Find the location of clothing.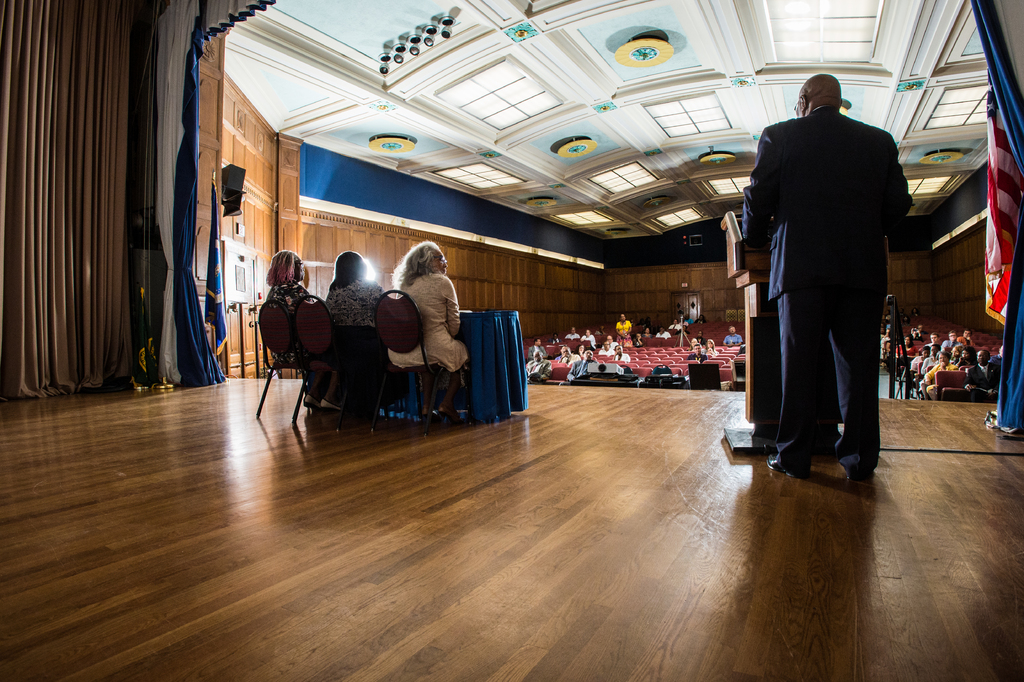
Location: l=722, t=329, r=742, b=347.
